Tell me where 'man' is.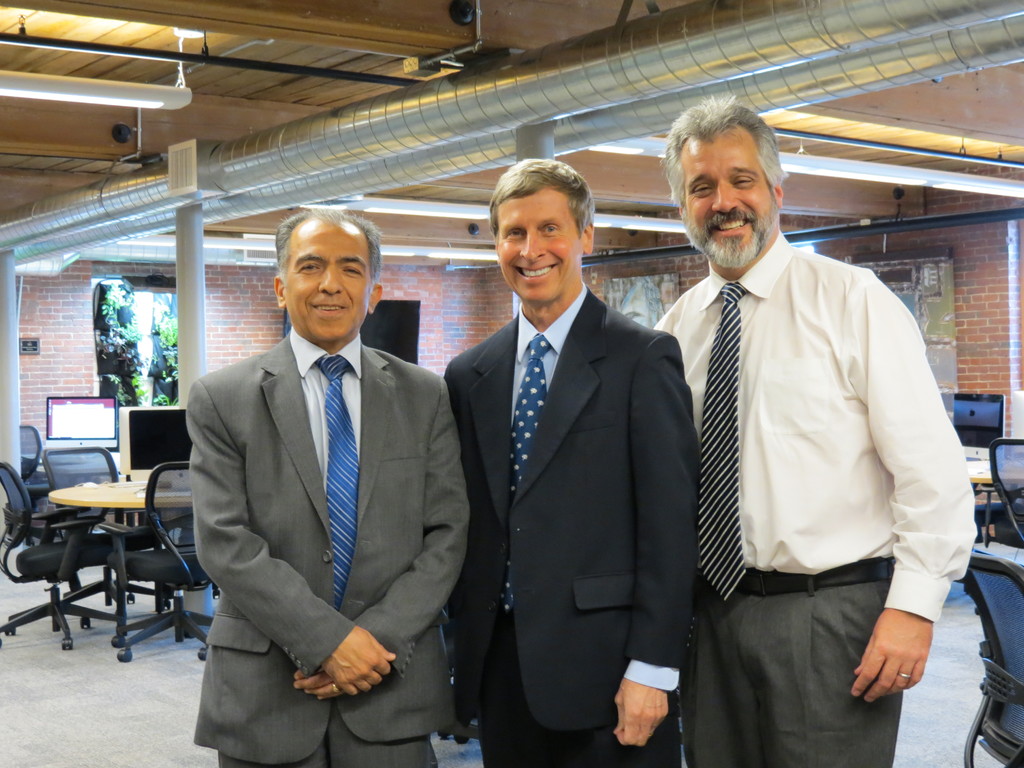
'man' is at BBox(188, 198, 474, 767).
